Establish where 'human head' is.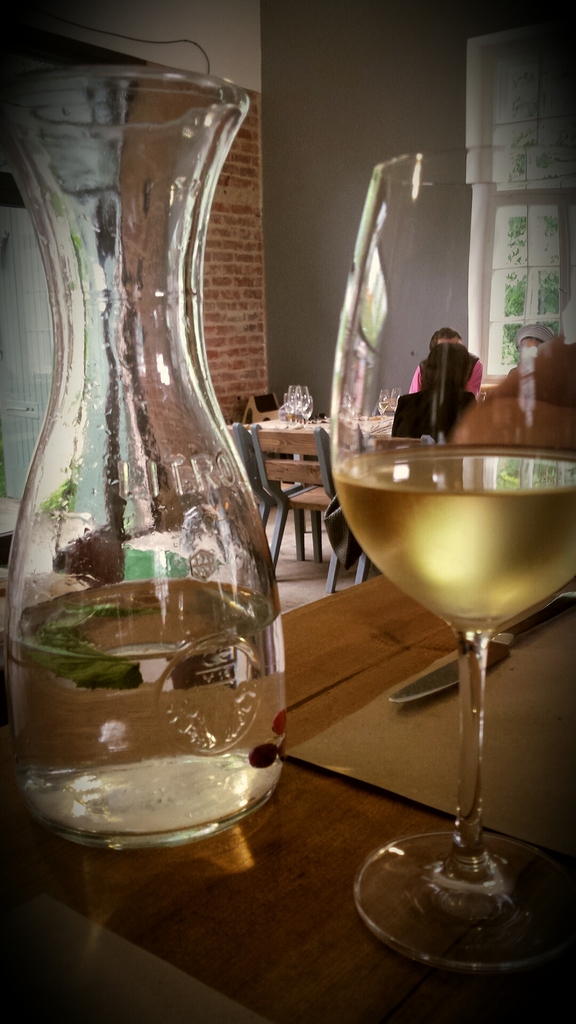
Established at 512:321:556:353.
